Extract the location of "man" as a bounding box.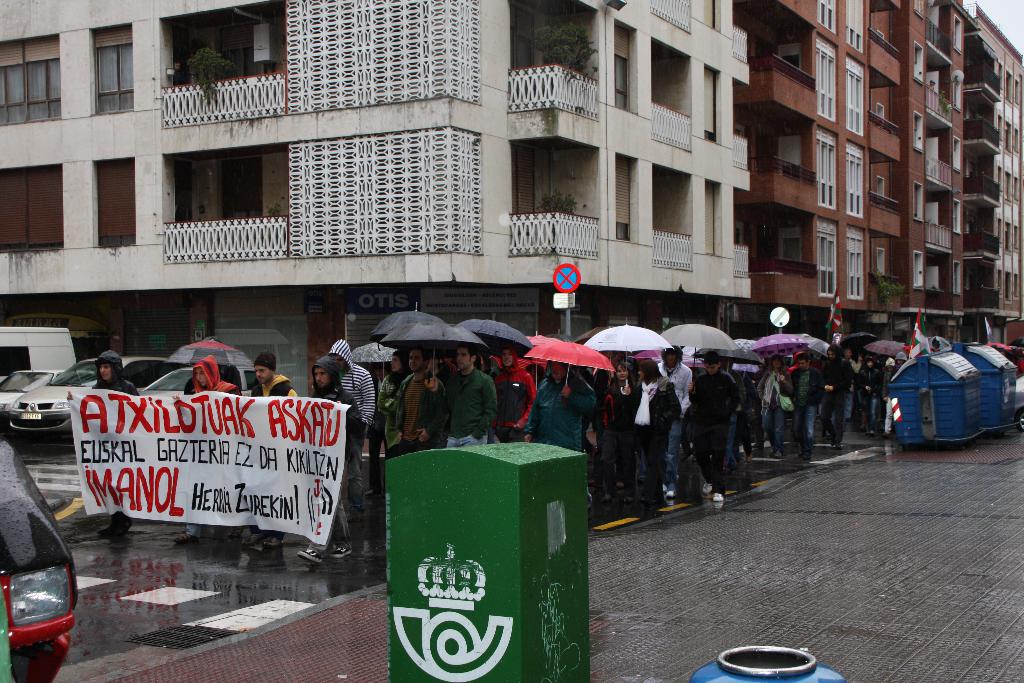
box=[246, 357, 302, 555].
